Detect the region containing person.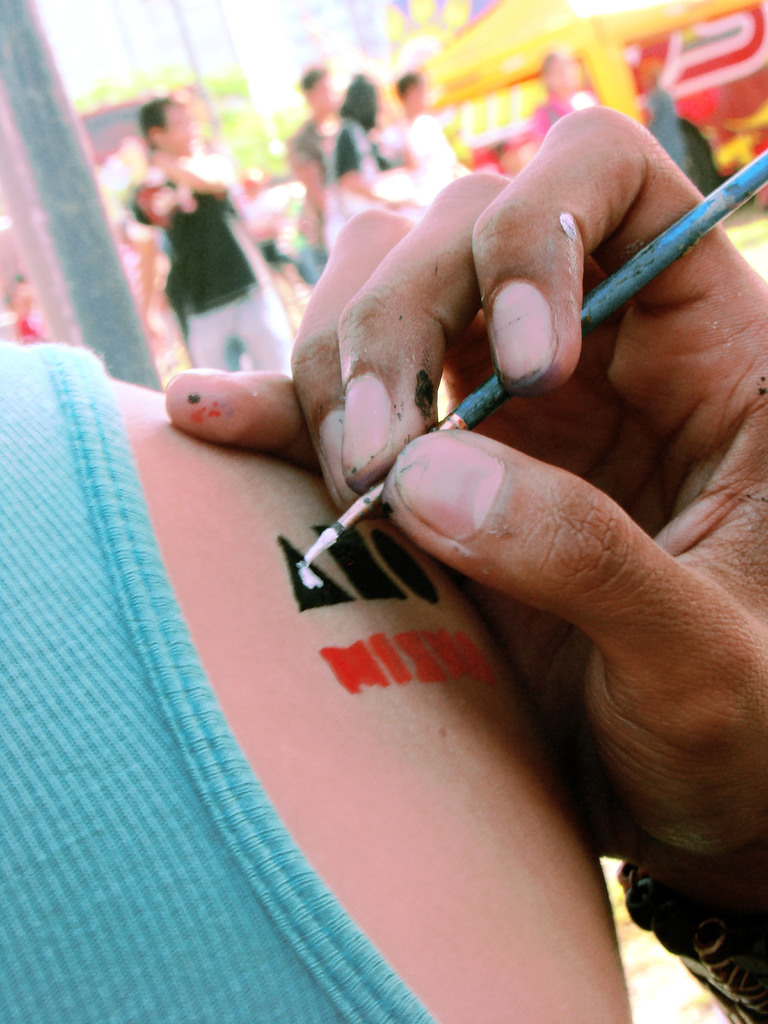
pyautogui.locateOnScreen(0, 340, 642, 1023).
